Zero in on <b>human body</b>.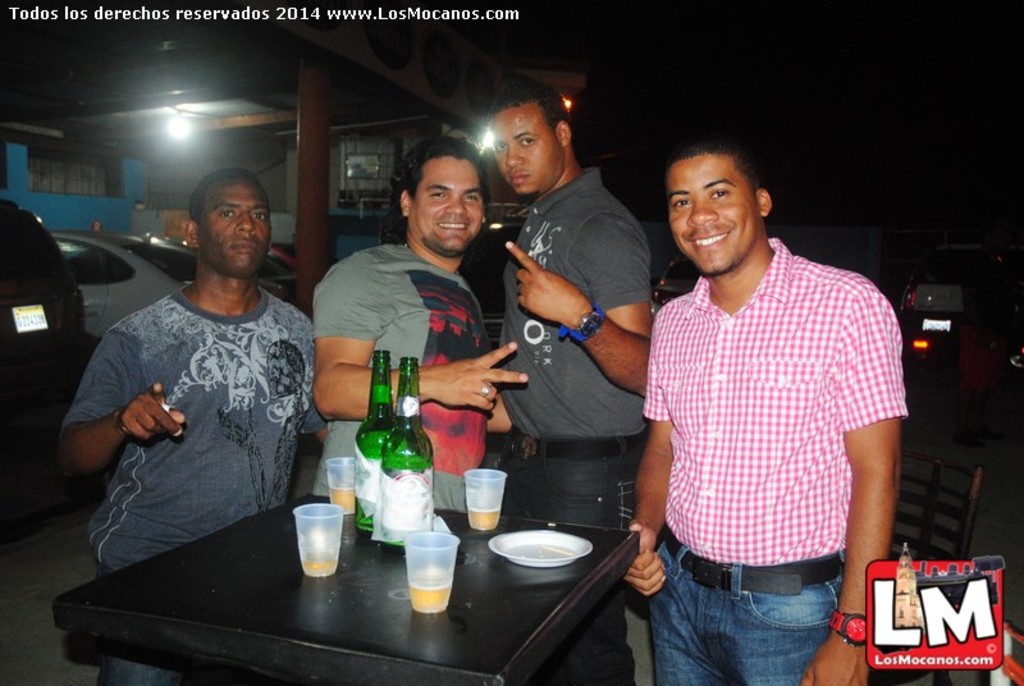
Zeroed in: bbox=[54, 170, 328, 667].
